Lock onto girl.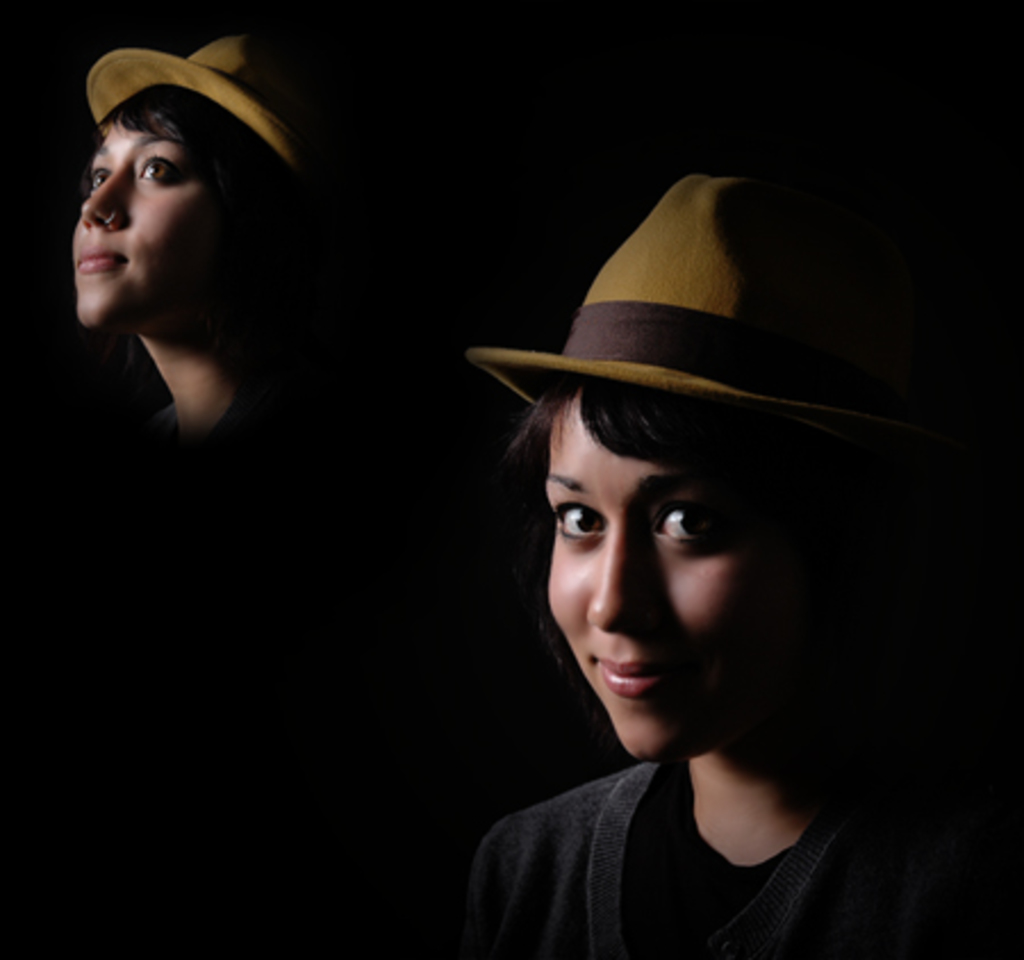
Locked: bbox=(439, 394, 958, 958).
